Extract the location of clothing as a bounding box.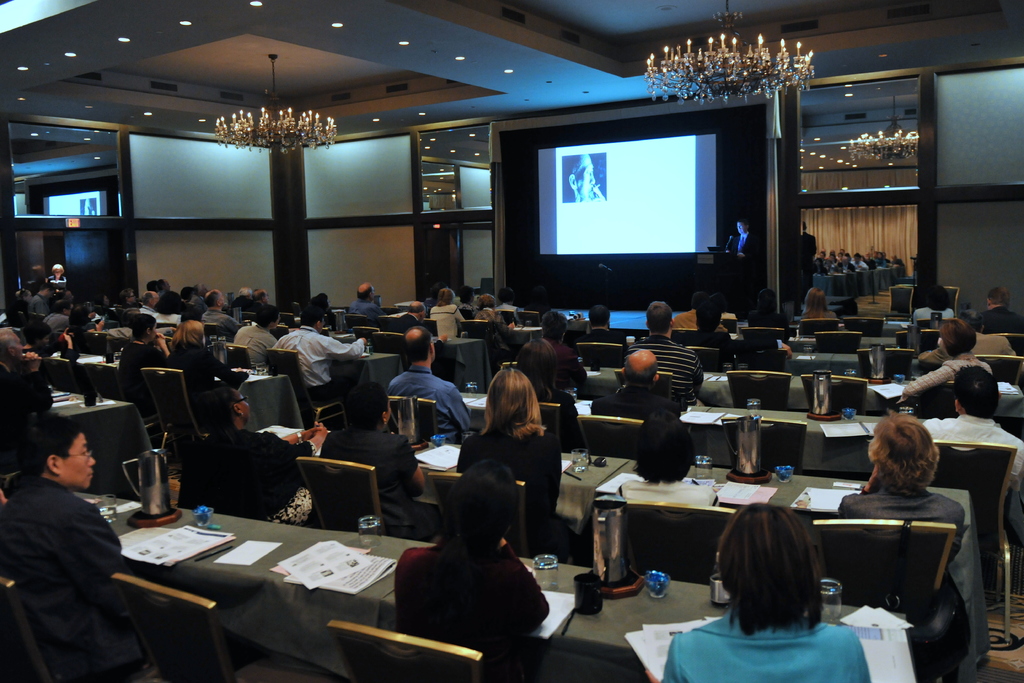
x1=476 y1=307 x2=507 y2=320.
